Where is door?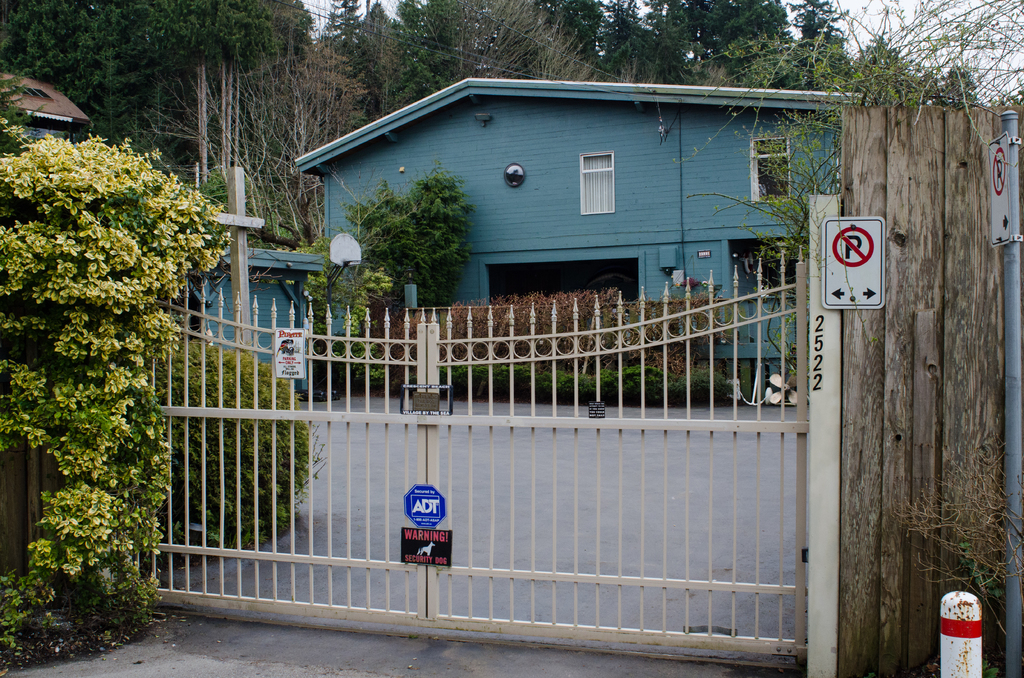
x1=491, y1=255, x2=640, y2=304.
